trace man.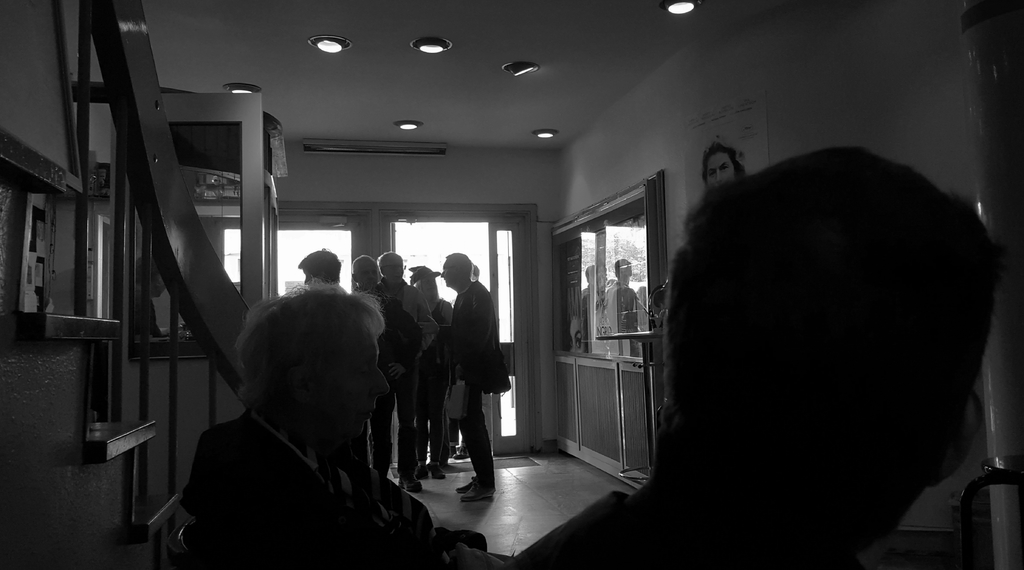
Traced to bbox(403, 263, 475, 456).
